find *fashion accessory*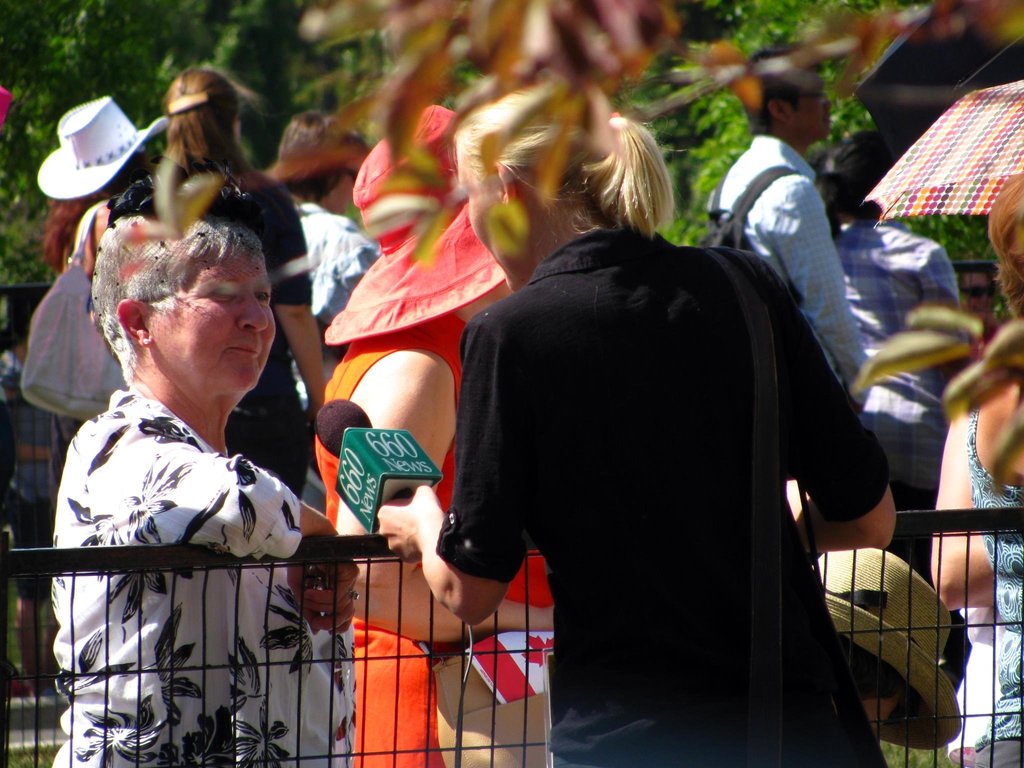
bbox=[609, 108, 621, 140]
